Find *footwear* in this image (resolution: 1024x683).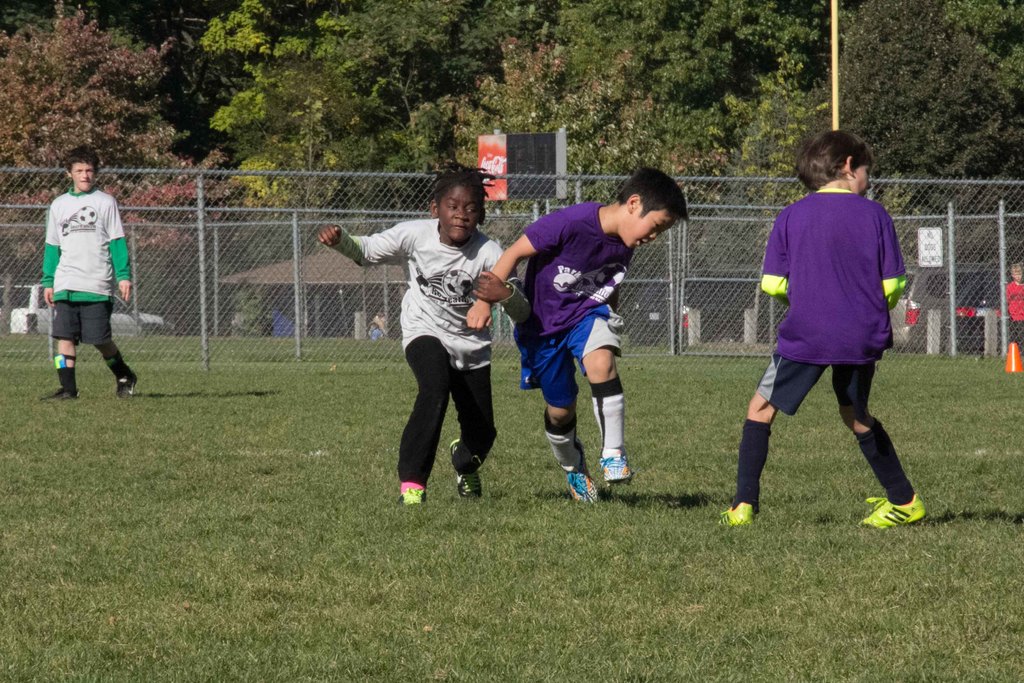
[600, 451, 635, 486].
